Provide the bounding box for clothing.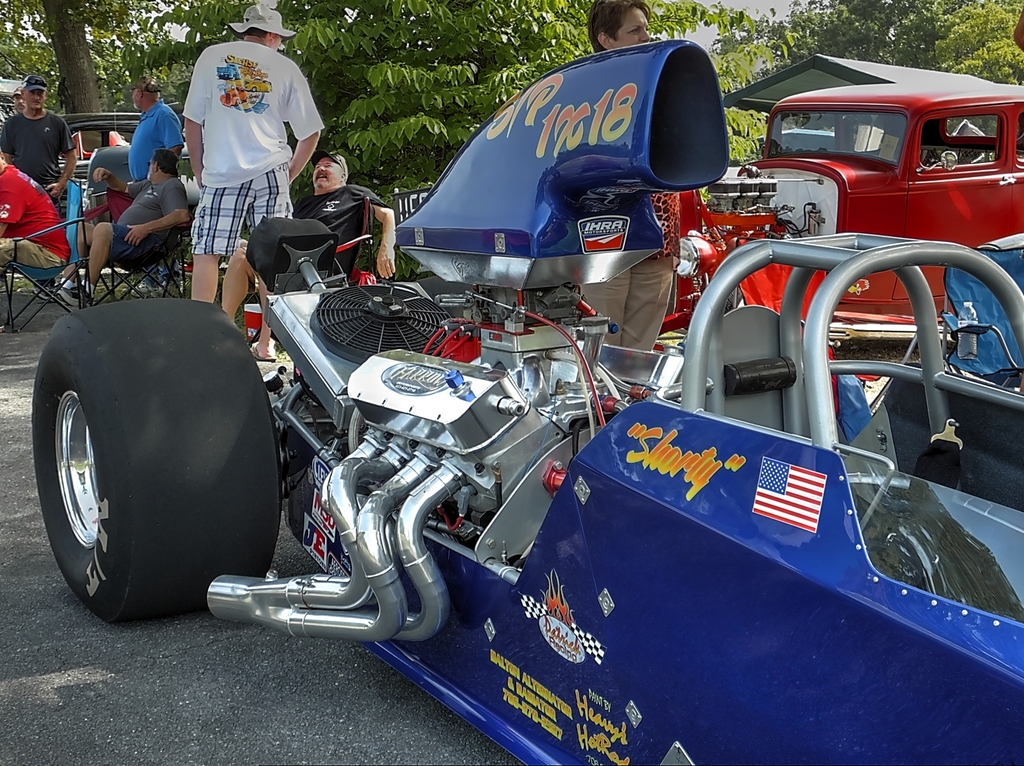
box(0, 153, 74, 285).
